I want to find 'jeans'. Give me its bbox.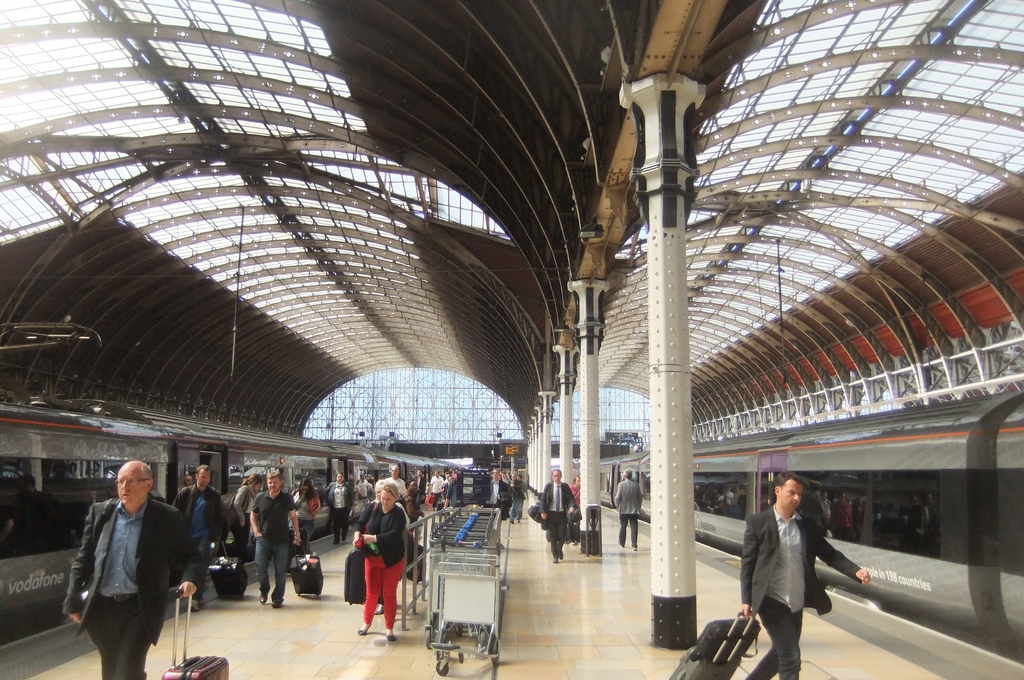
box=[192, 542, 212, 600].
